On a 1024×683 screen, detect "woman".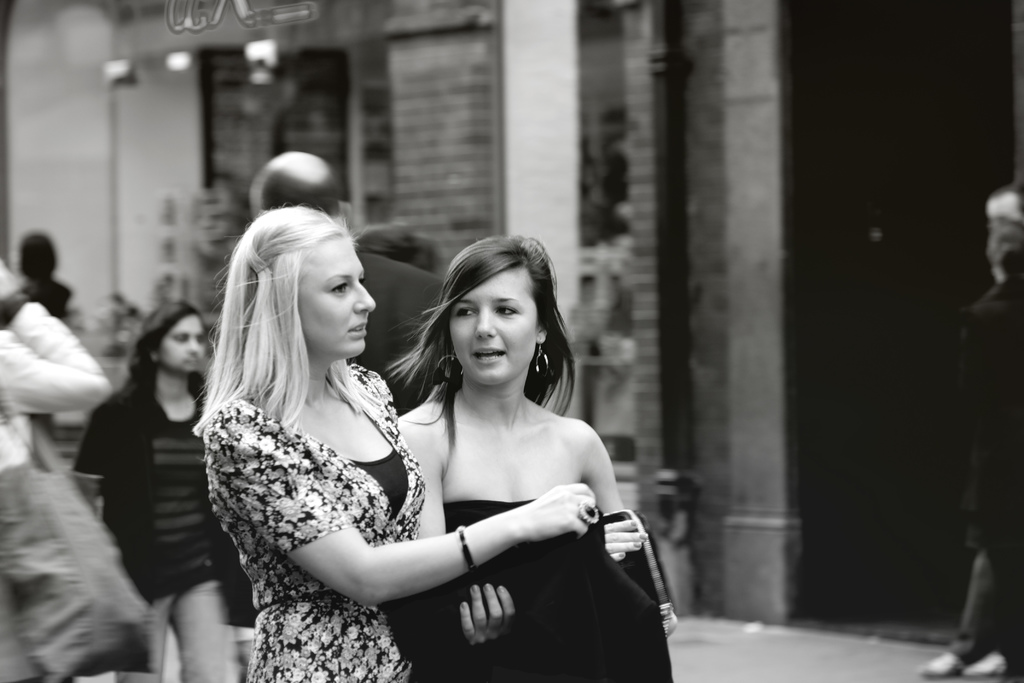
(left=187, top=201, right=600, bottom=682).
